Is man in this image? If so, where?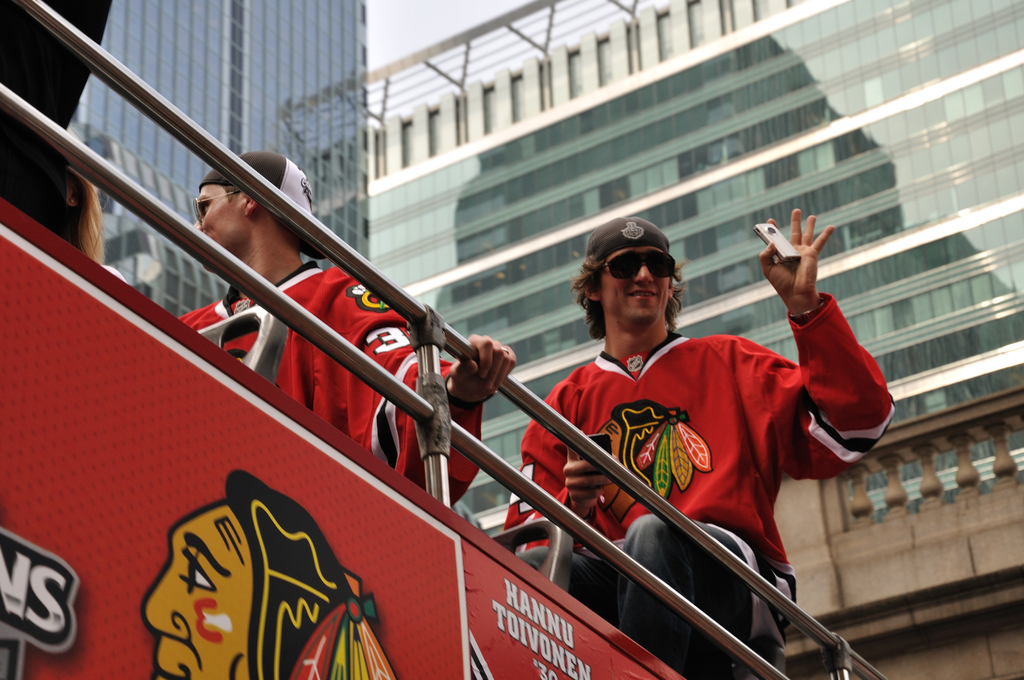
Yes, at (492,218,842,661).
